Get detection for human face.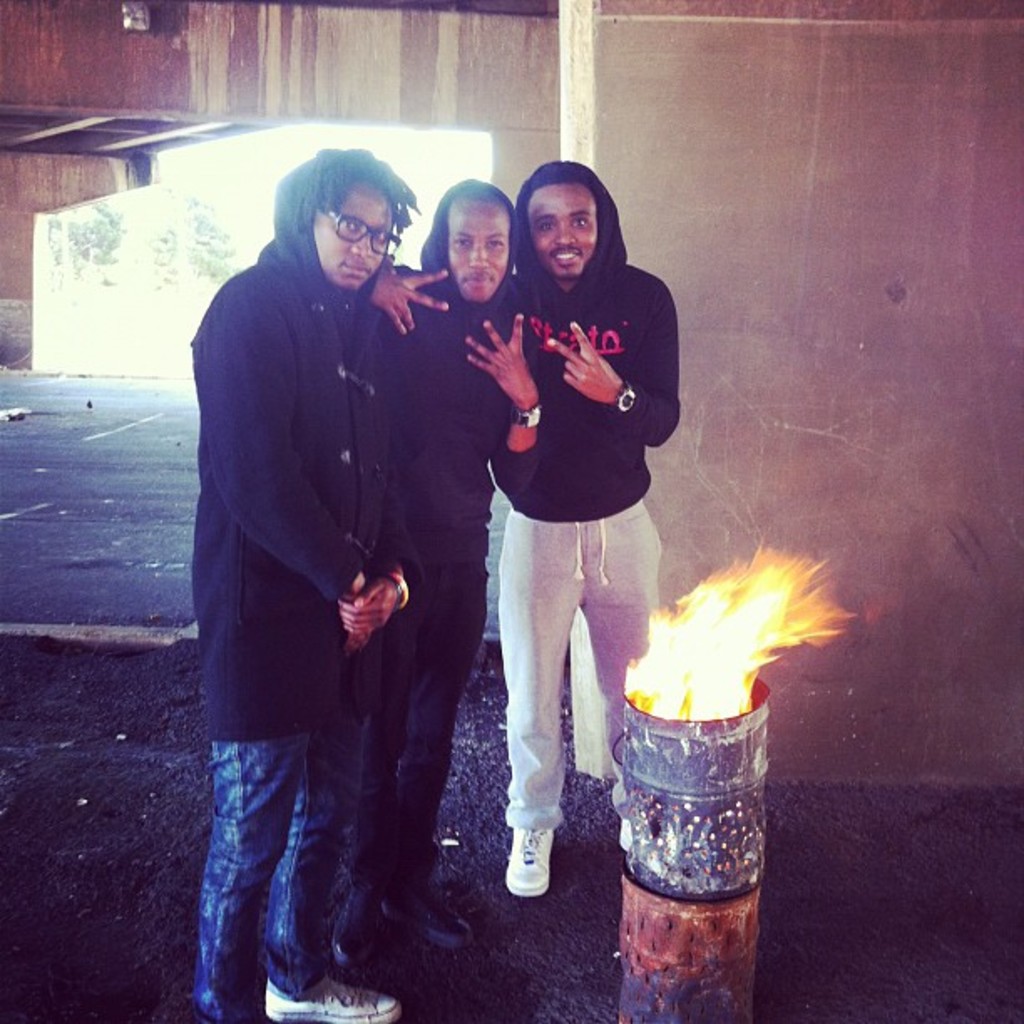
Detection: x1=532, y1=176, x2=602, y2=279.
